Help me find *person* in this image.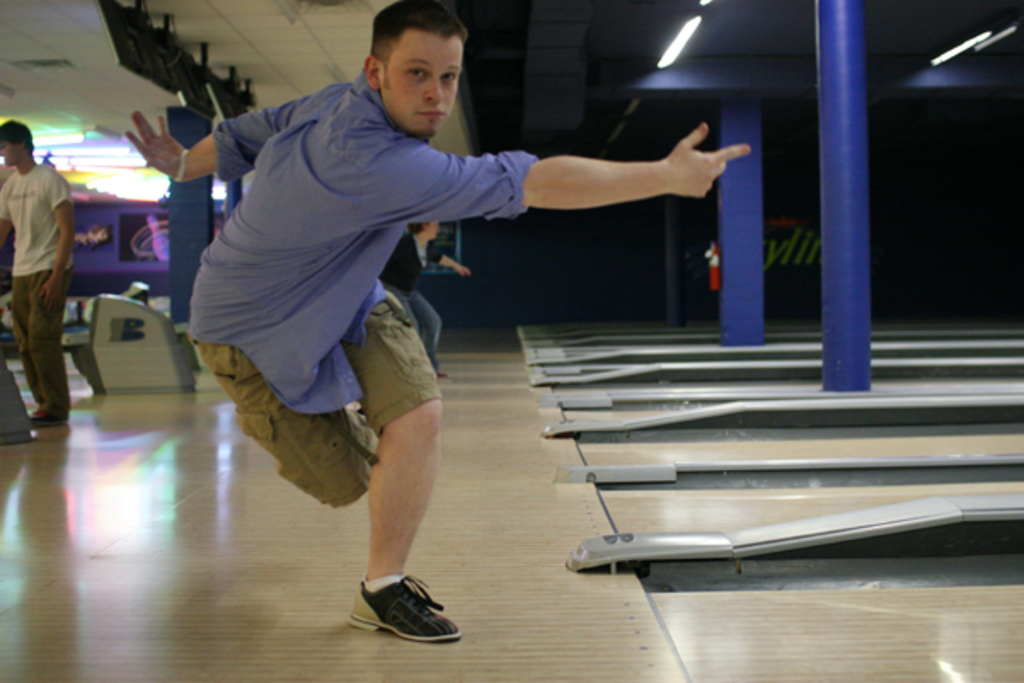
Found it: [x1=383, y1=215, x2=470, y2=380].
